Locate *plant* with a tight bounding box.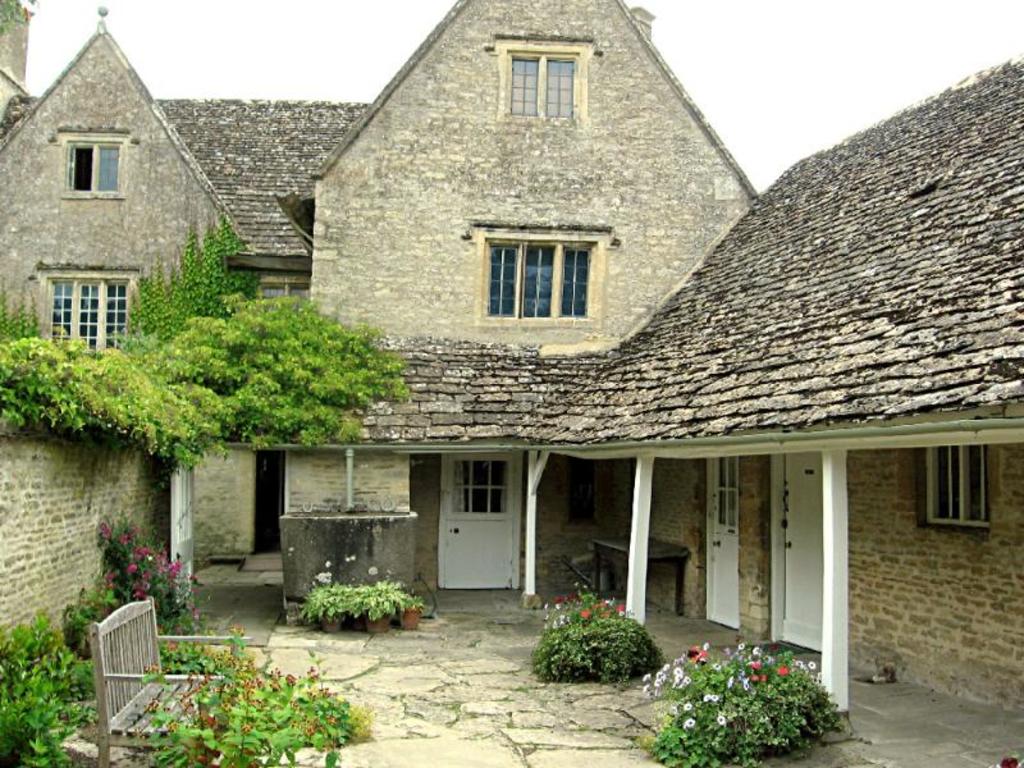
(100,515,184,623).
